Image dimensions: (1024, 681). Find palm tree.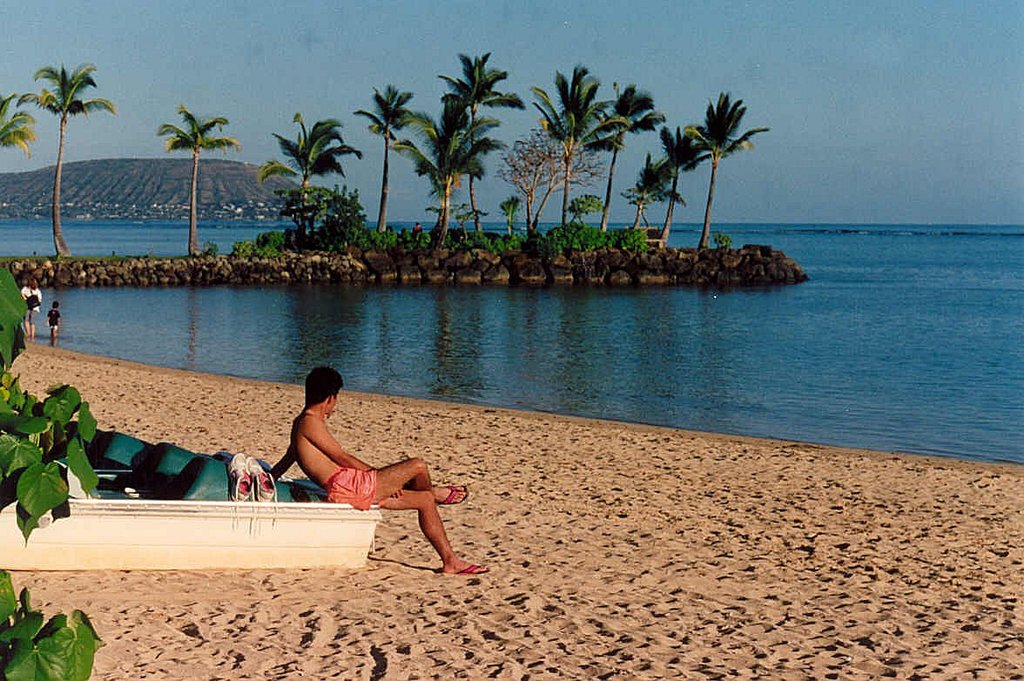
box=[269, 108, 330, 266].
